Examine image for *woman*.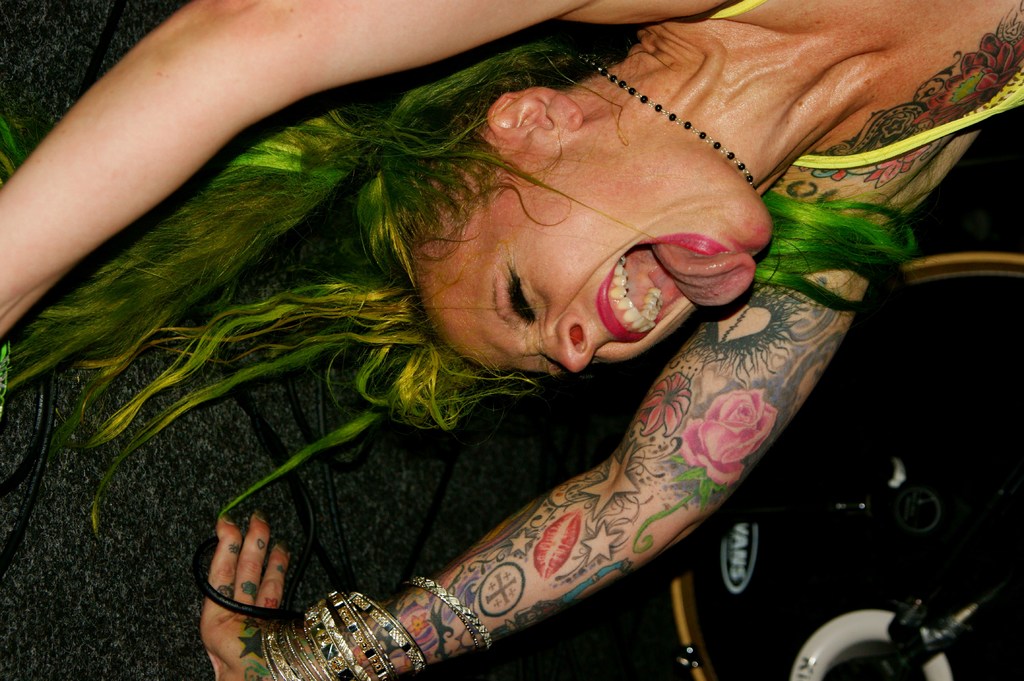
Examination result: (0, 0, 1023, 680).
